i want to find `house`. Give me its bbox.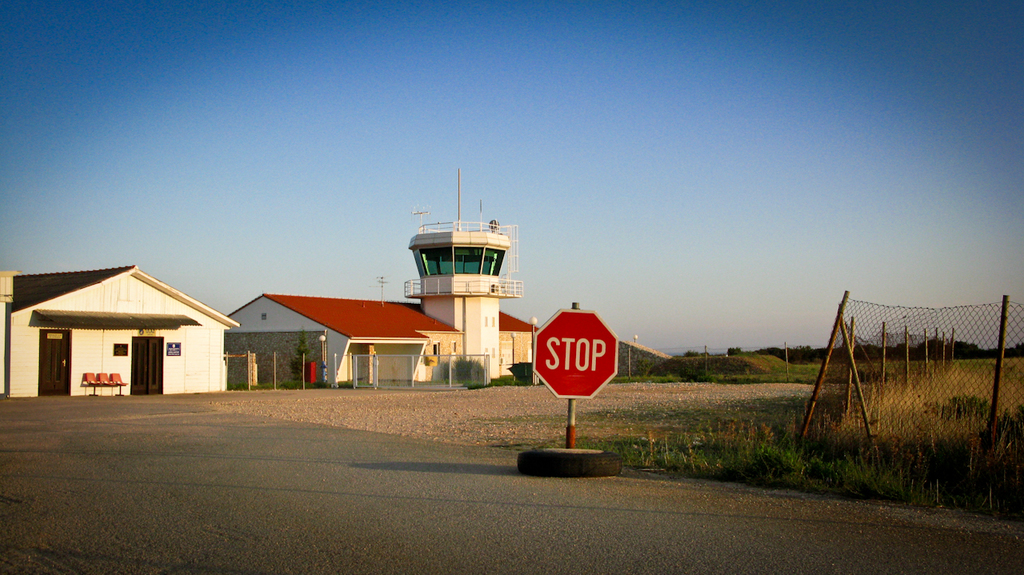
217 165 536 389.
